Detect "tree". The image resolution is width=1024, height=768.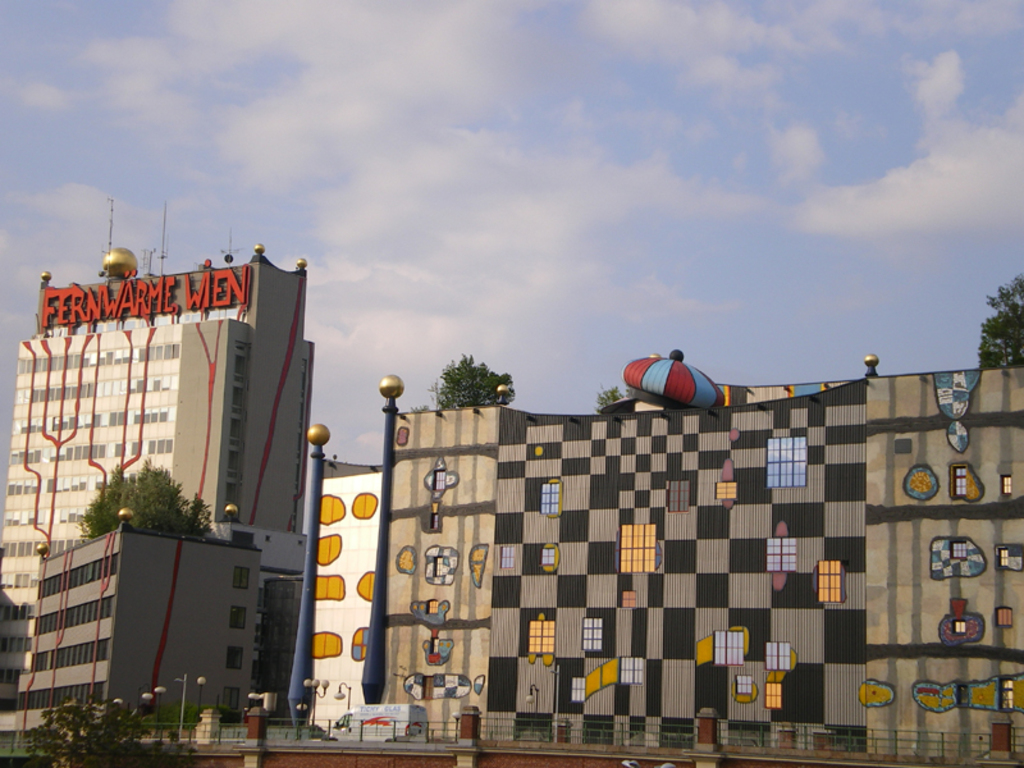
BBox(82, 449, 219, 549).
